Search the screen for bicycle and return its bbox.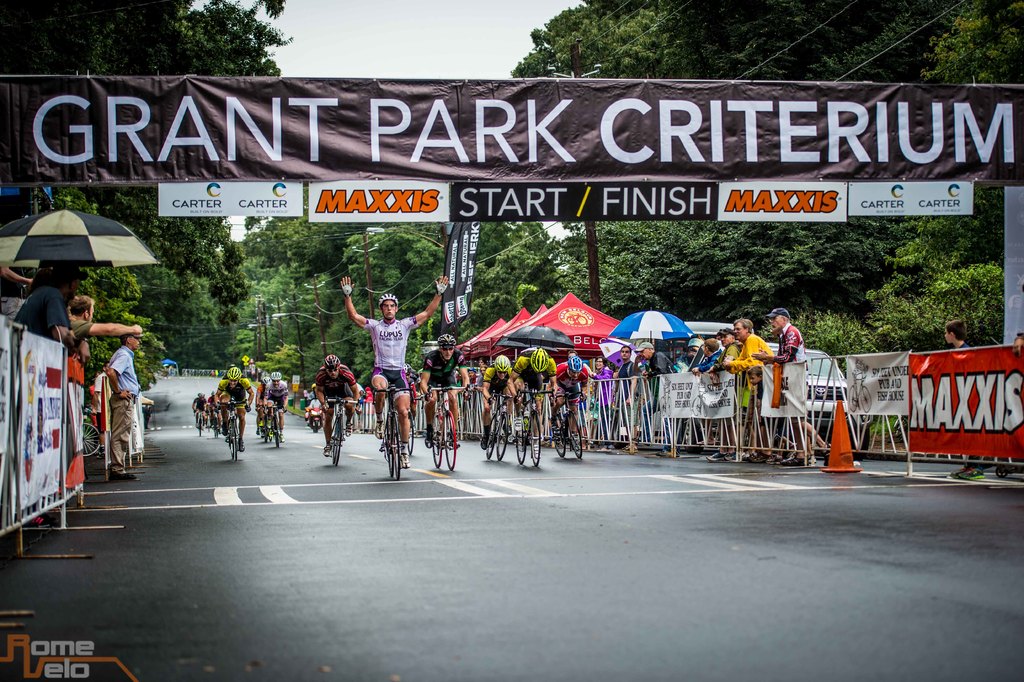
Found: l=424, t=381, r=464, b=467.
